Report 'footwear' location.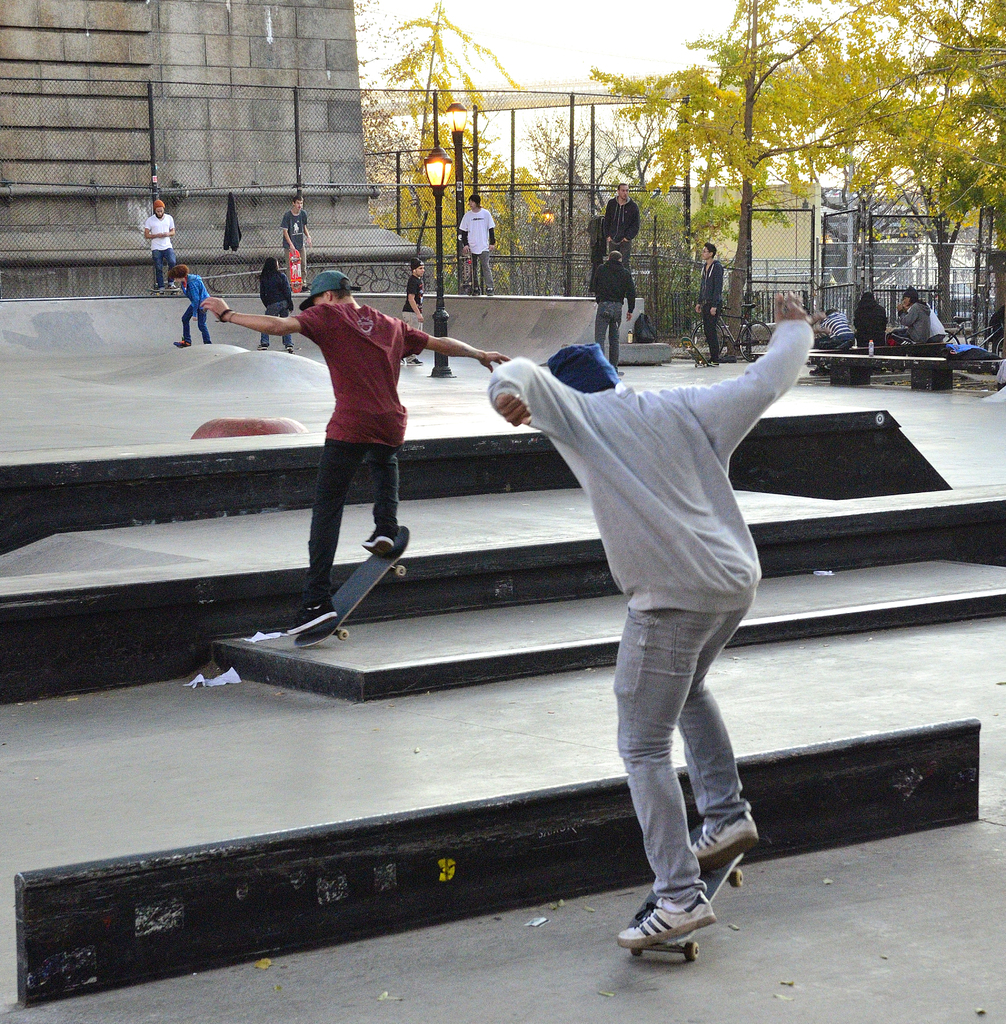
Report: [left=156, top=285, right=166, bottom=293].
